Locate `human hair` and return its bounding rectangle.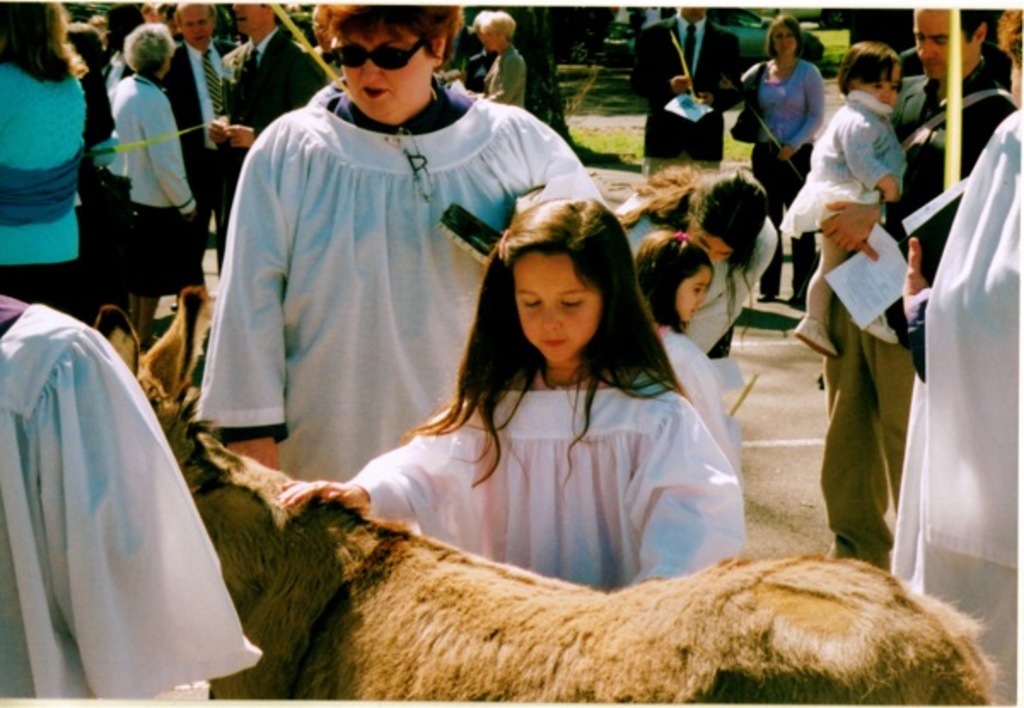
crop(425, 194, 671, 456).
